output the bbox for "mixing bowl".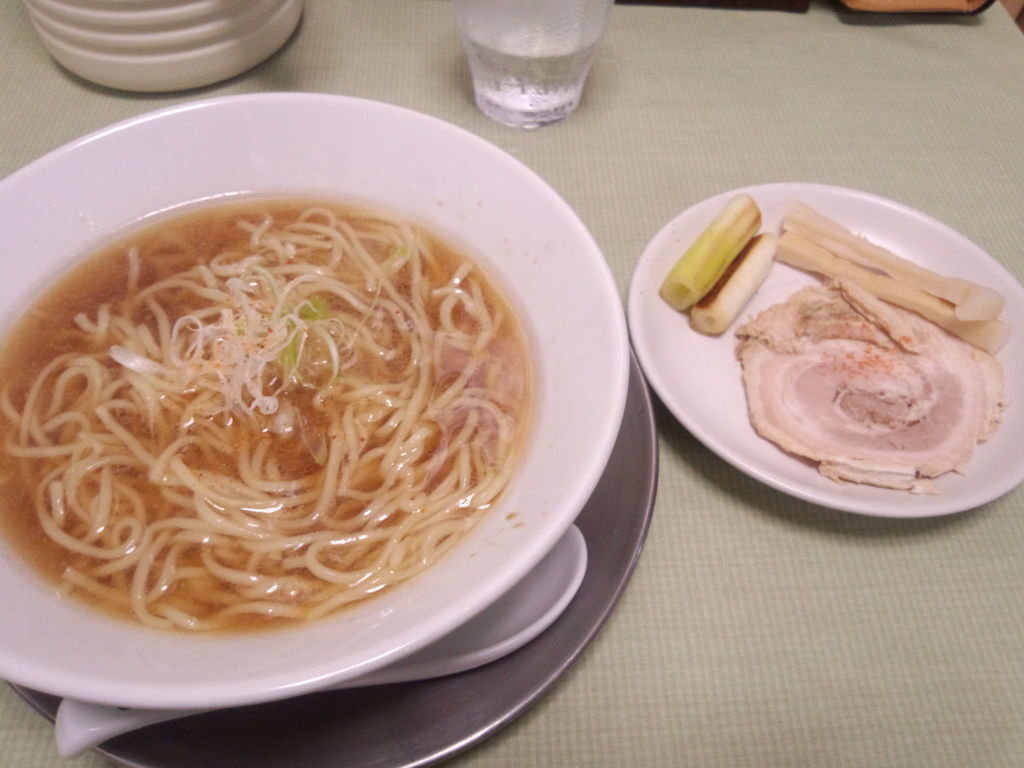
{"left": 0, "top": 93, "right": 615, "bottom": 677}.
